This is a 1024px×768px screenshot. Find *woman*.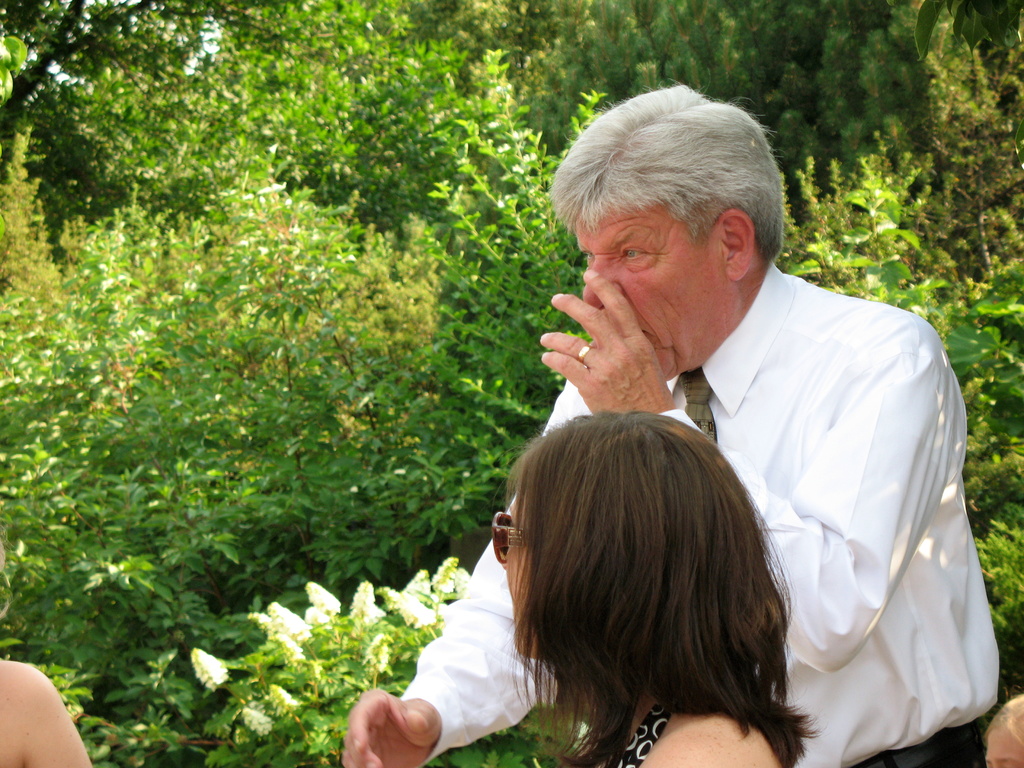
Bounding box: {"x1": 490, "y1": 403, "x2": 820, "y2": 767}.
